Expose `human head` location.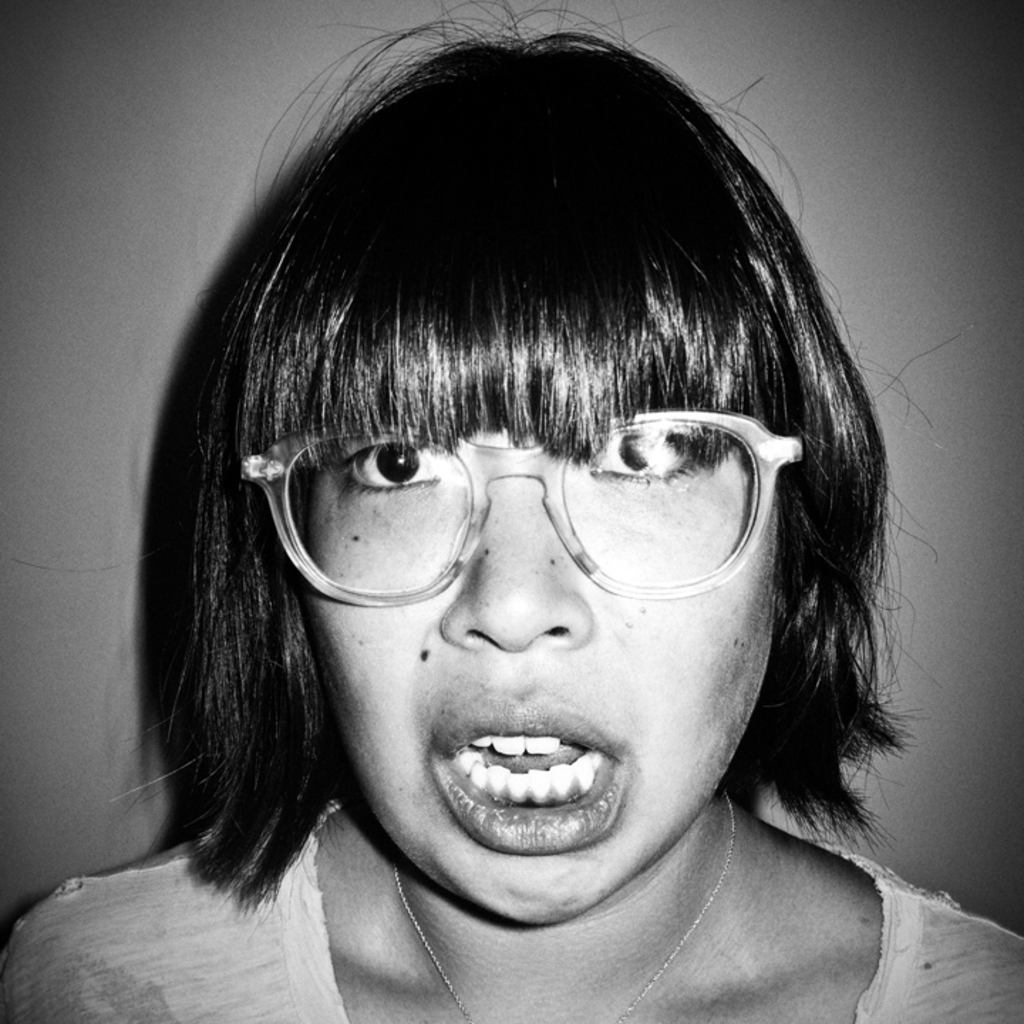
Exposed at [213, 30, 852, 889].
